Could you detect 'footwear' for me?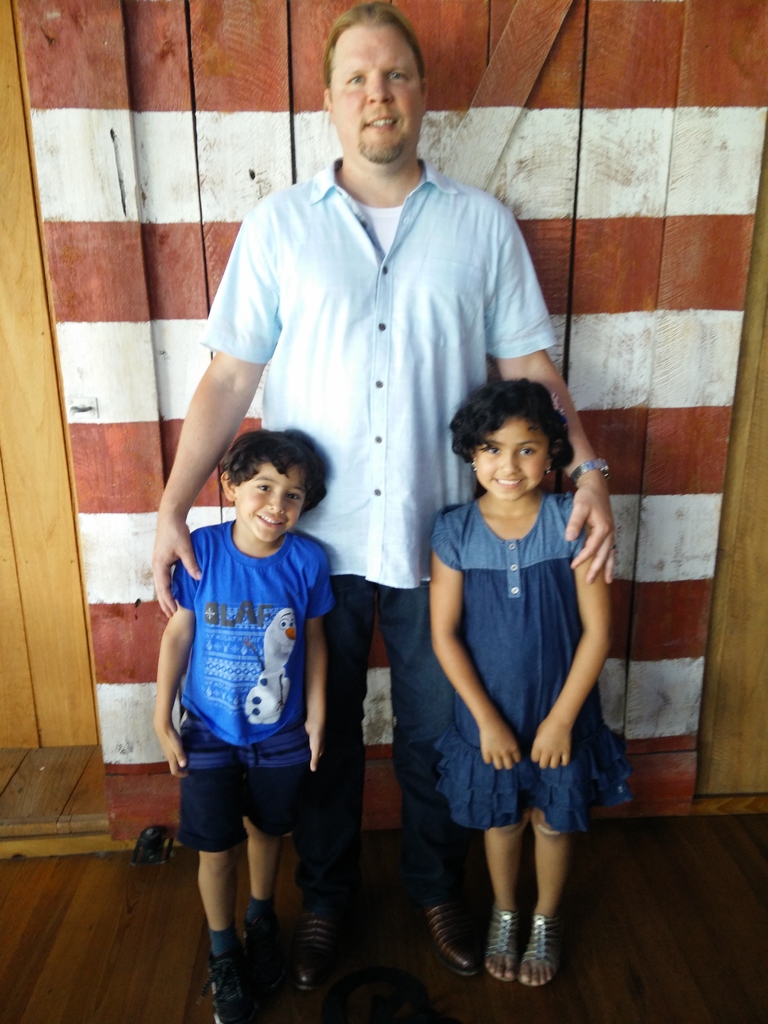
Detection result: box=[246, 927, 290, 1005].
